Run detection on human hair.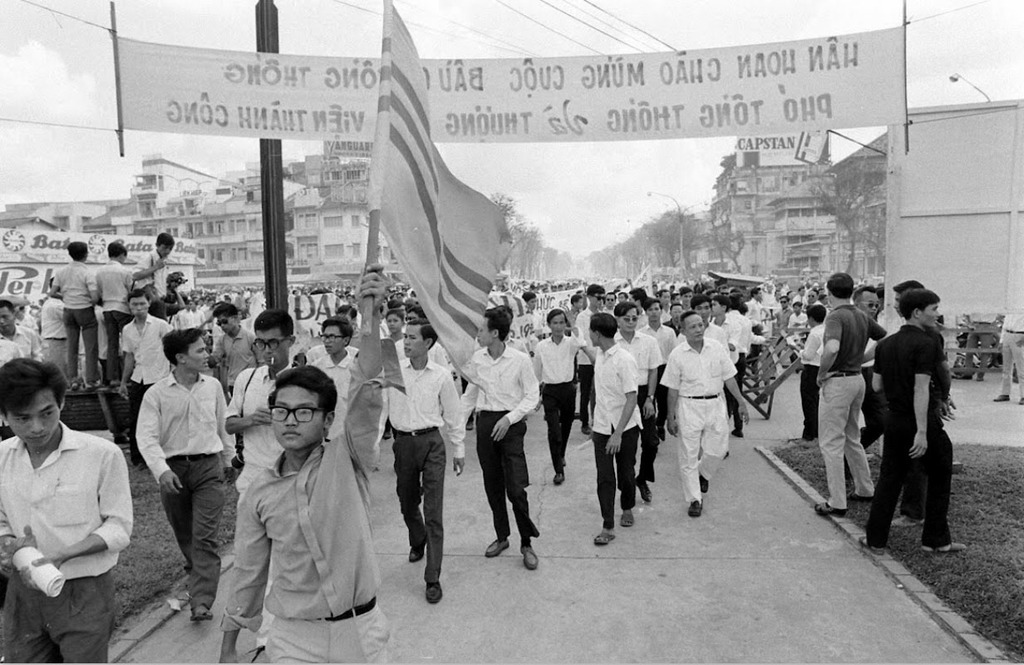
Result: (0,300,16,316).
